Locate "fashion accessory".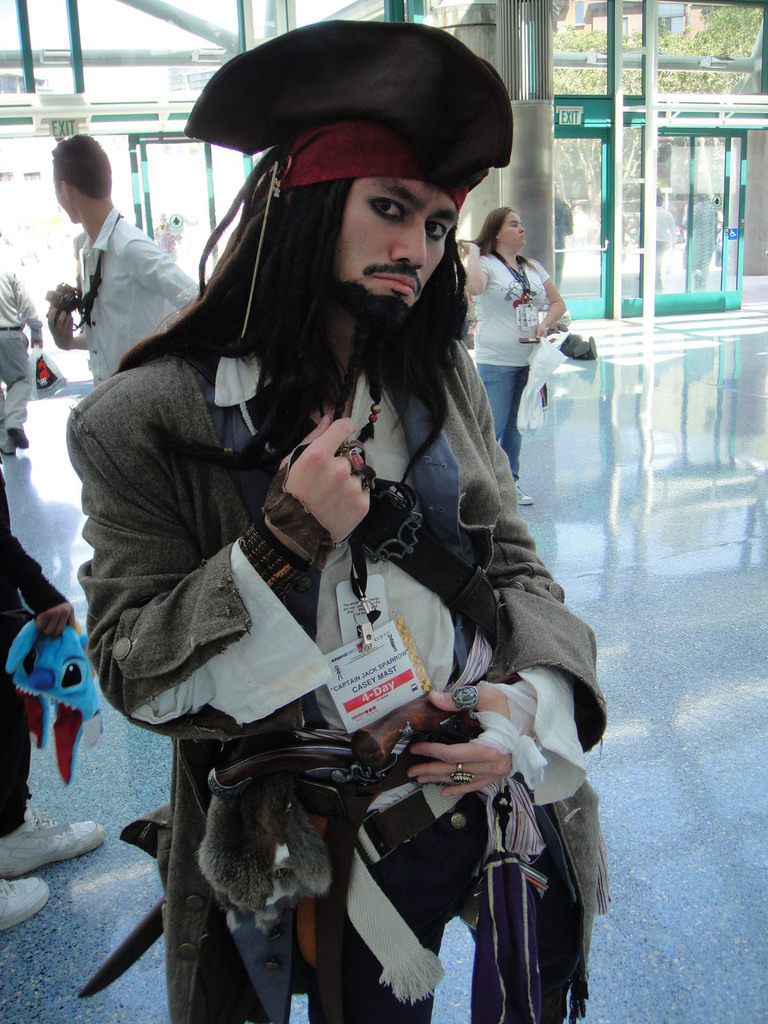
Bounding box: [6, 620, 108, 783].
